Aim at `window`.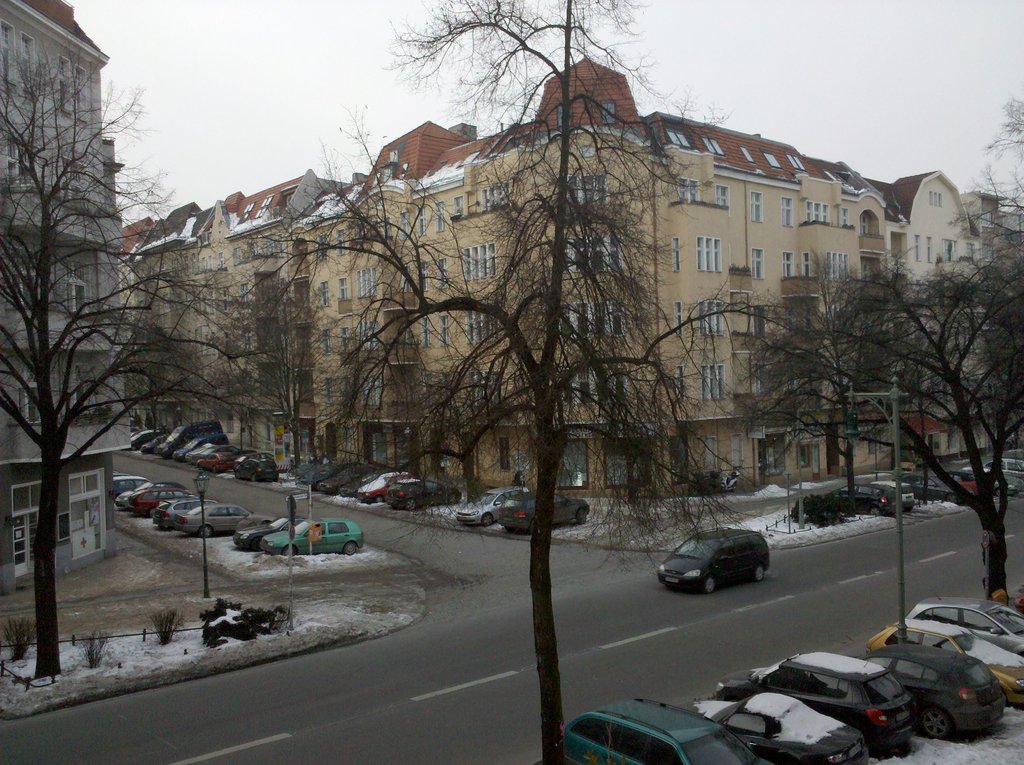
Aimed at locate(360, 374, 385, 406).
